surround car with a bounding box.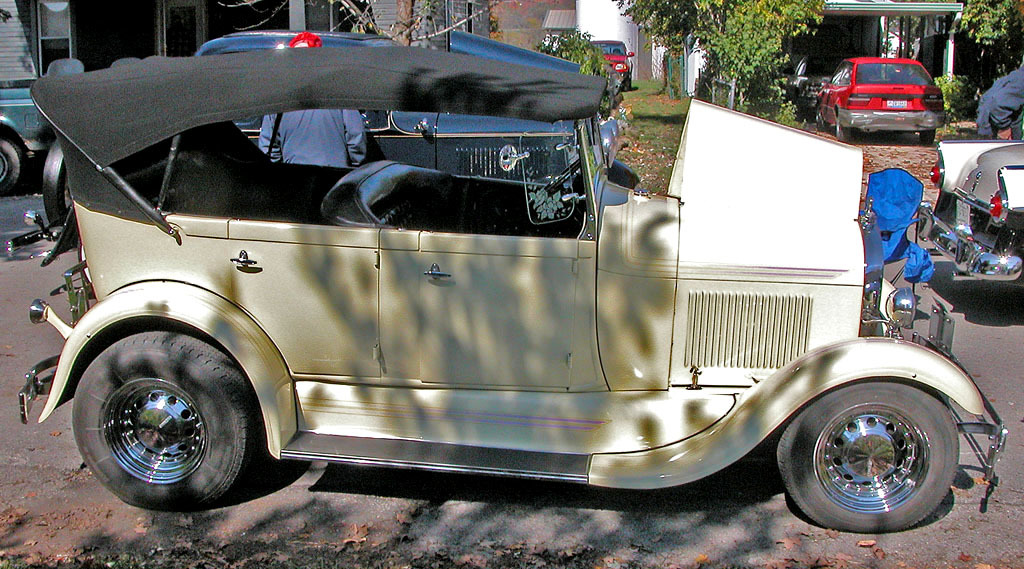
(816, 55, 950, 144).
